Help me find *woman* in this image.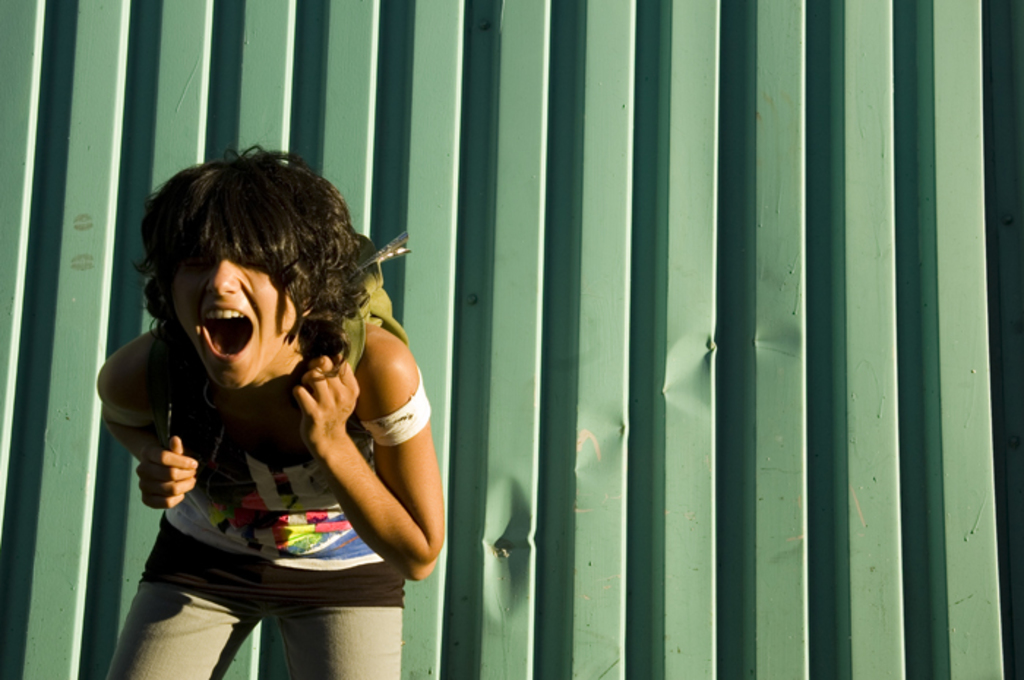
Found it: <box>126,94,573,674</box>.
